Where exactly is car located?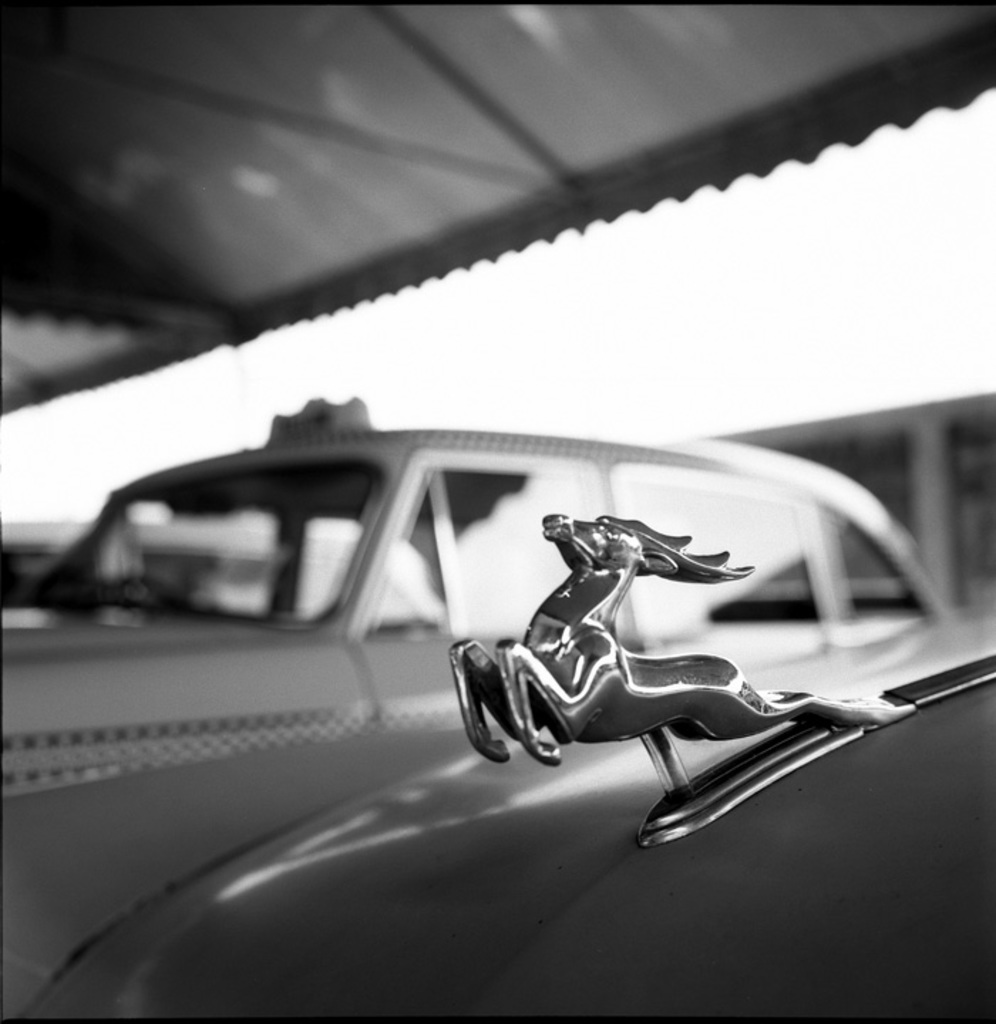
Its bounding box is <bbox>0, 511, 995, 1023</bbox>.
